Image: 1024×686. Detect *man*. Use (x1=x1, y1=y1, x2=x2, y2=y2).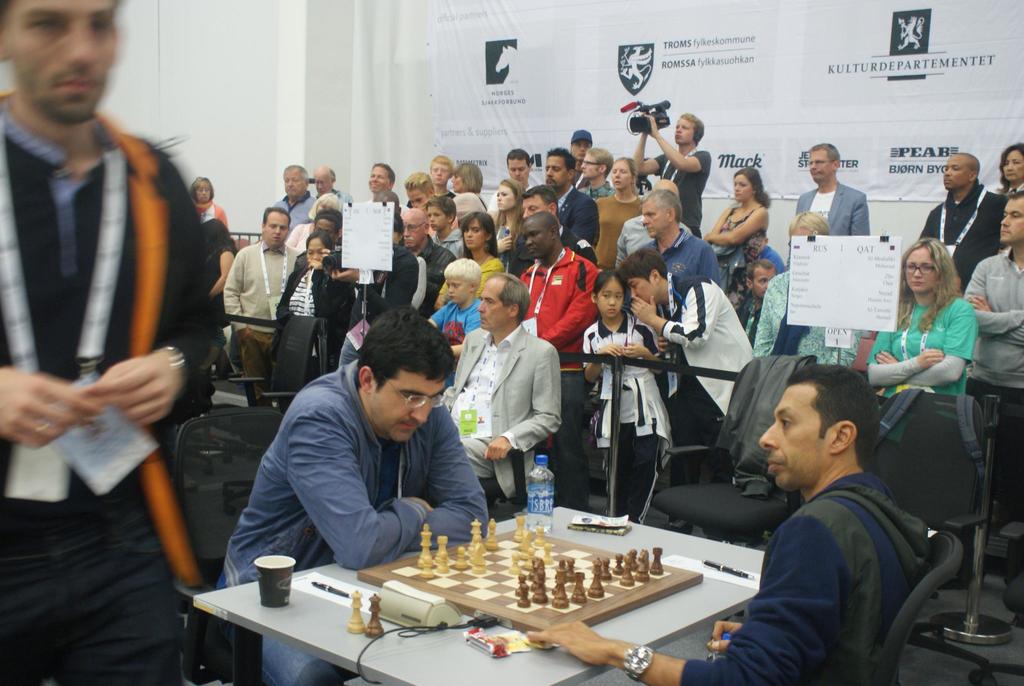
(x1=314, y1=165, x2=352, y2=201).
